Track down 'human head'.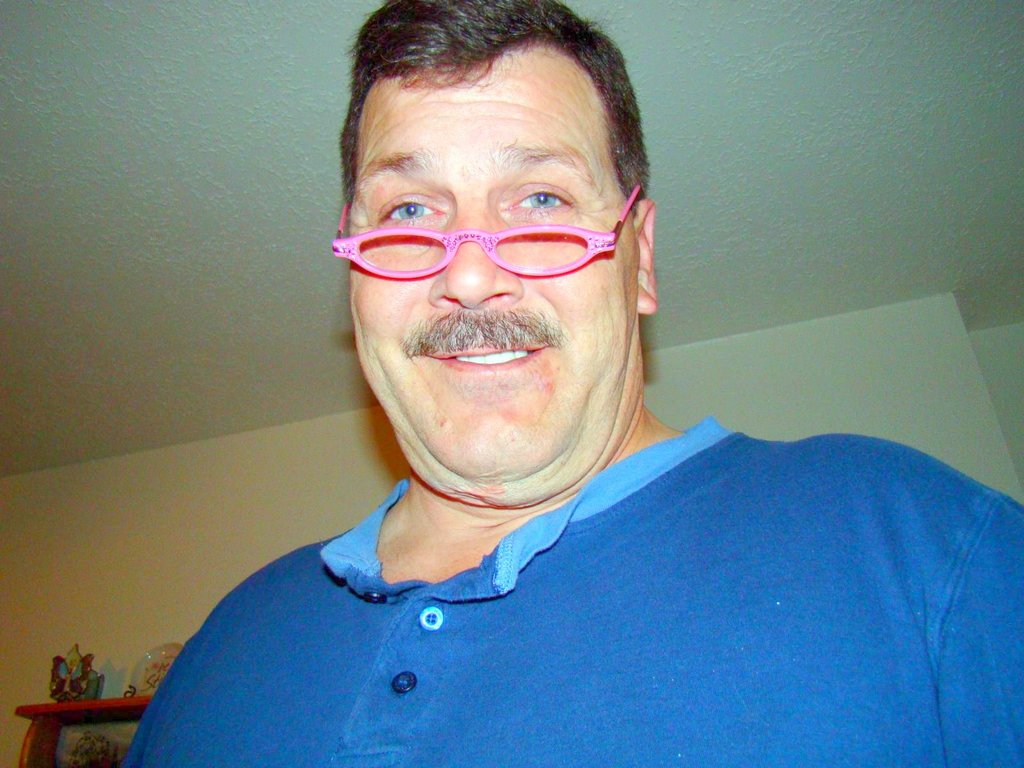
Tracked to 333, 0, 659, 491.
